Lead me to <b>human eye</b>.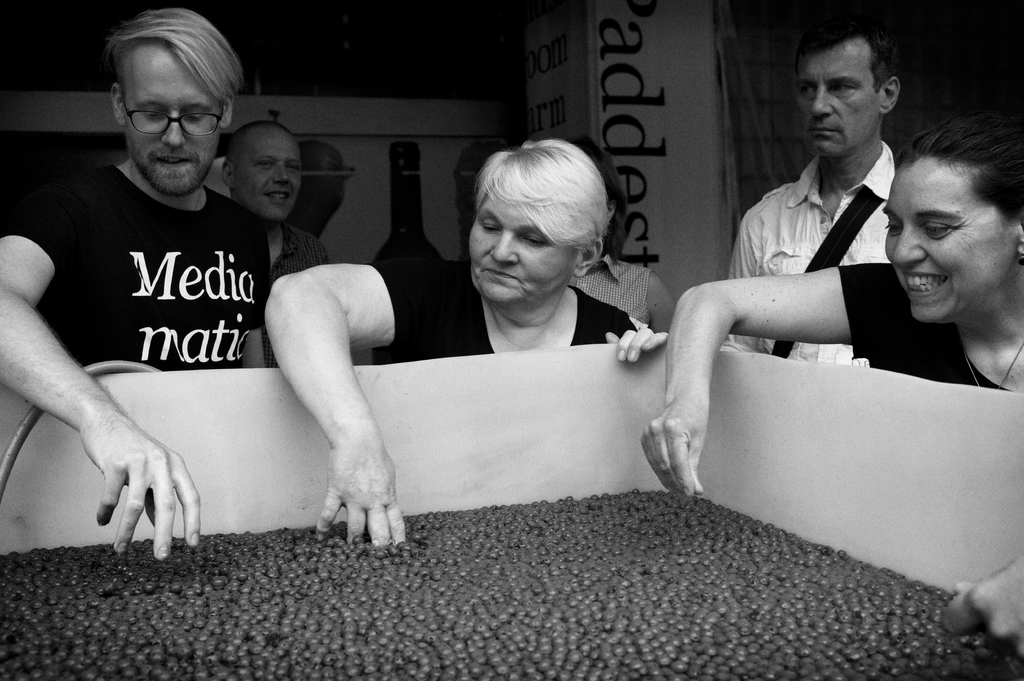
Lead to Rect(917, 220, 956, 242).
